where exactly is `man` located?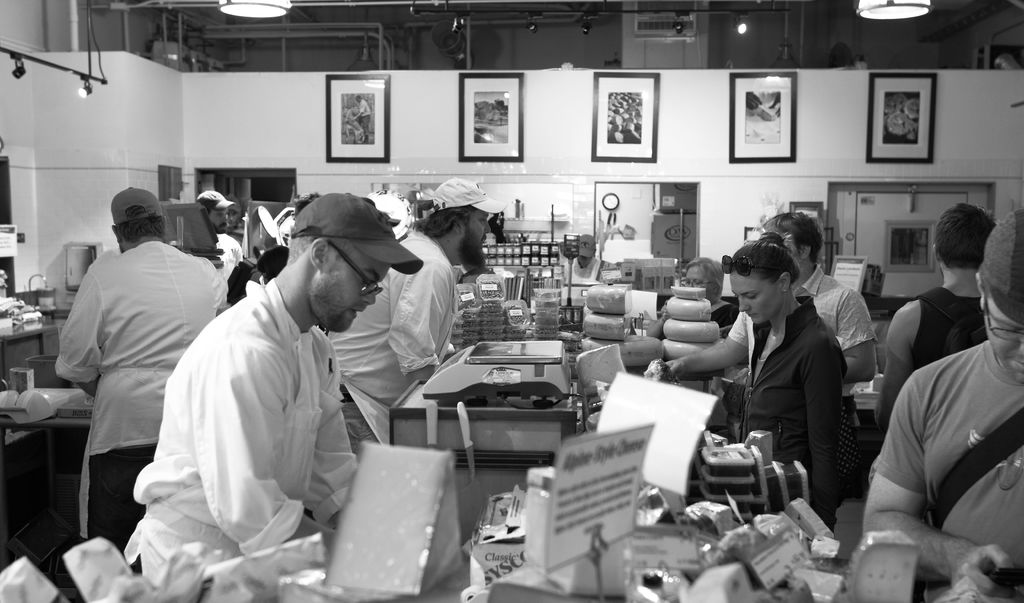
Its bounding box is BBox(861, 210, 1023, 587).
